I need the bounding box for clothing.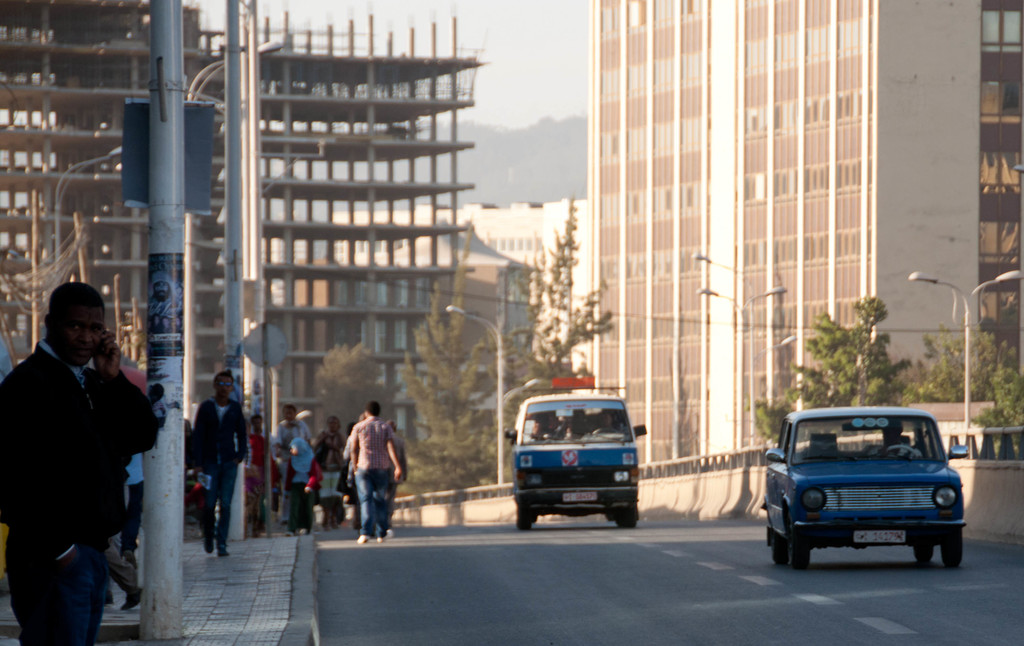
Here it is: box(310, 423, 345, 465).
